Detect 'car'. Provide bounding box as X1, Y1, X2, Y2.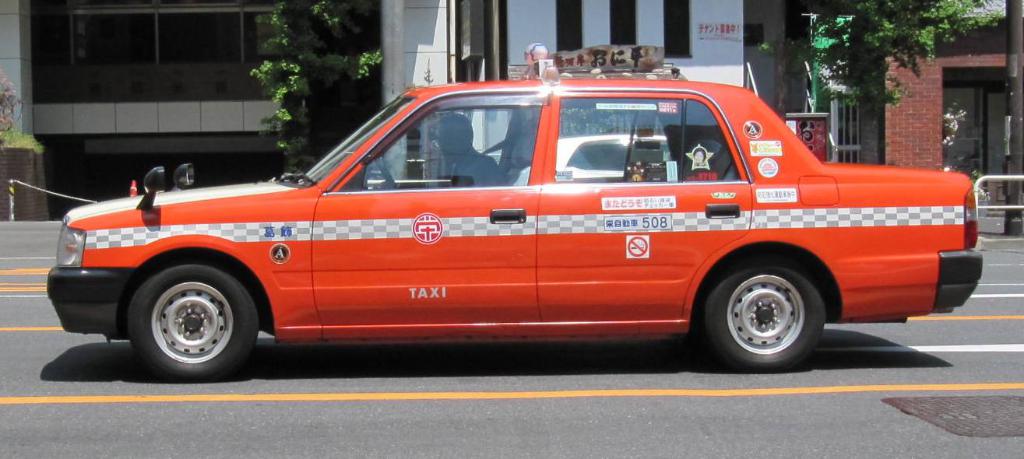
45, 38, 983, 374.
